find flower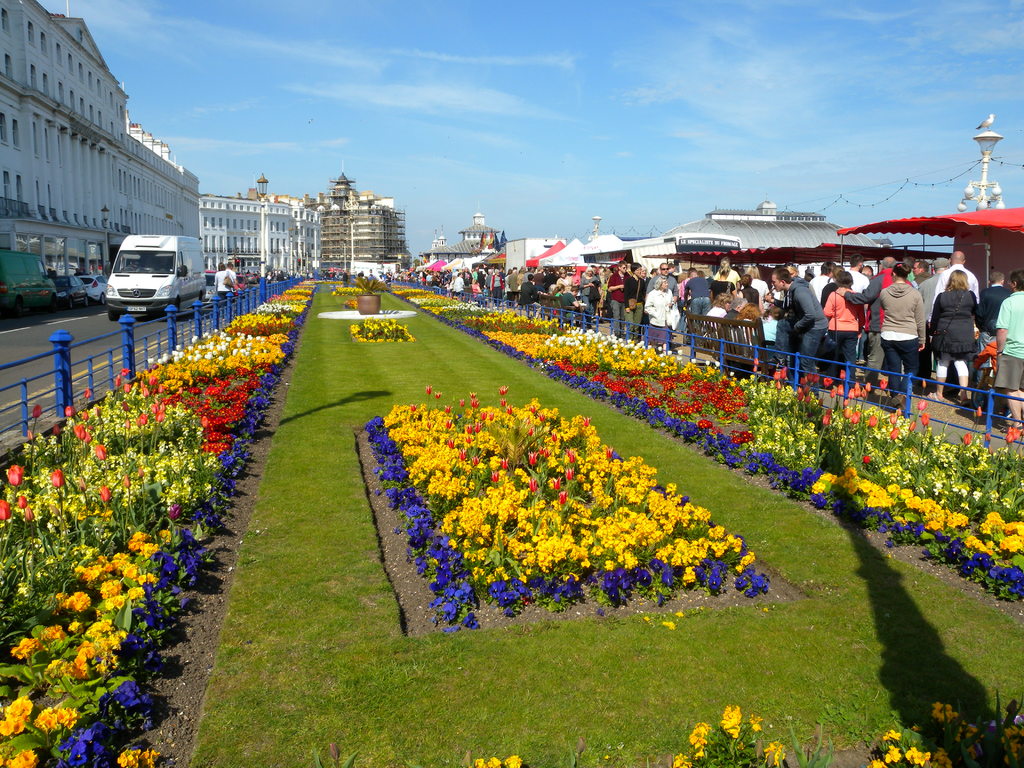
BBox(525, 450, 536, 467)
